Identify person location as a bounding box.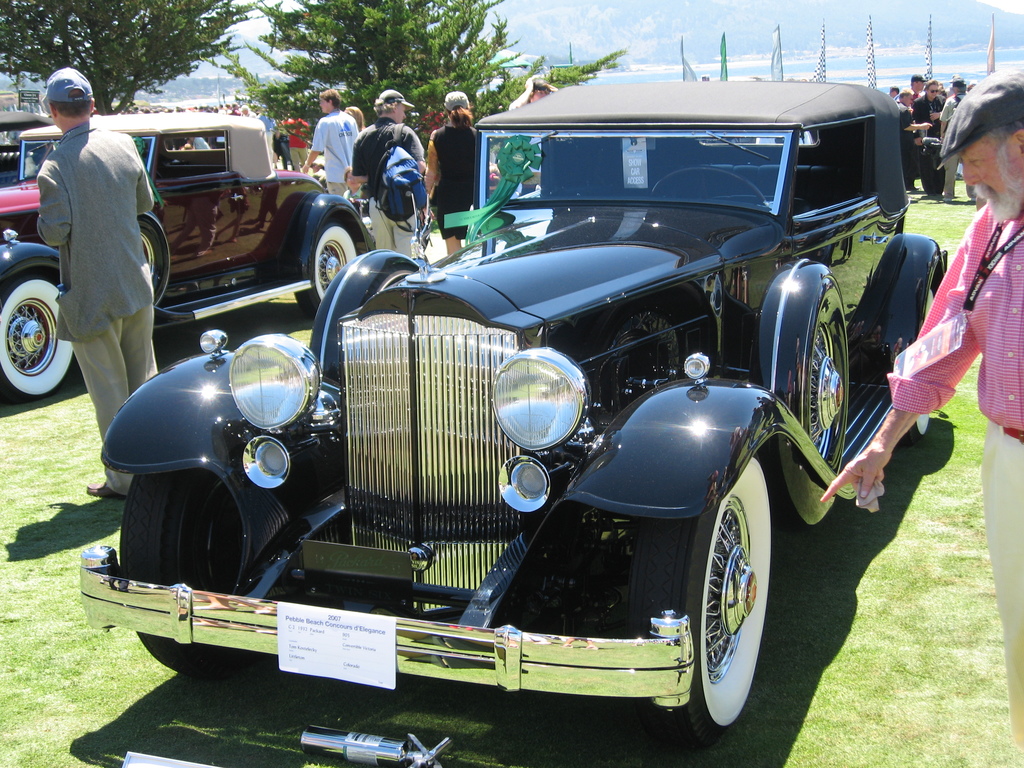
921,93,945,179.
